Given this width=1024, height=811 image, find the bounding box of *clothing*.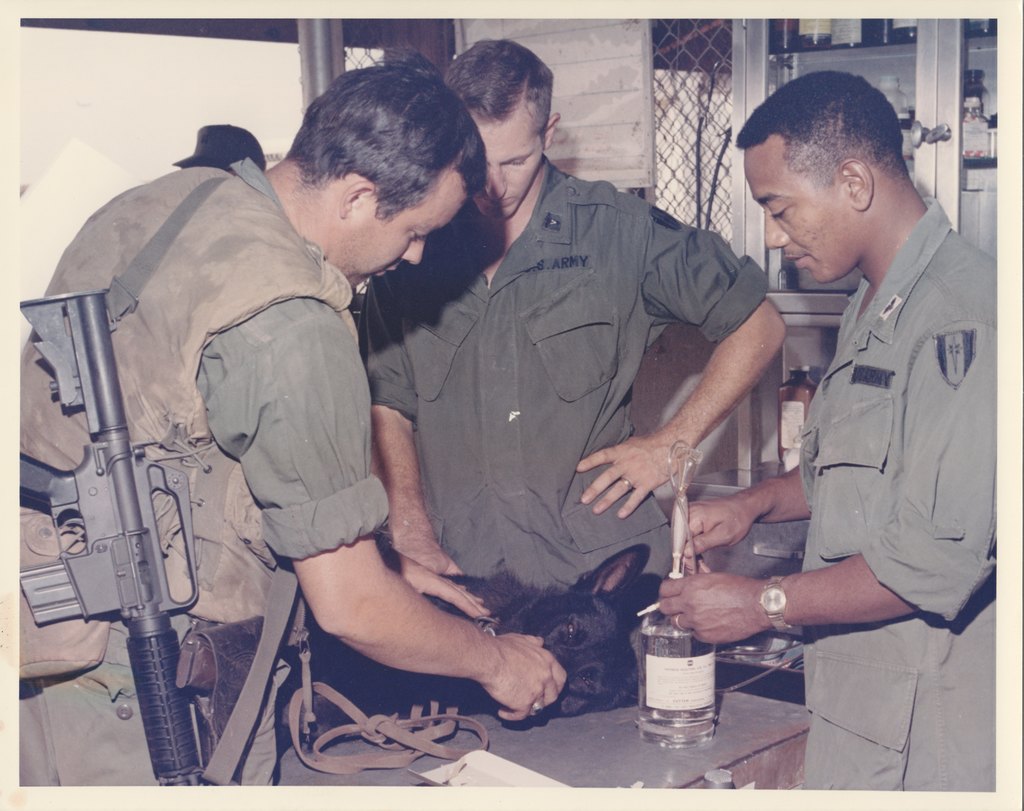
356 154 771 590.
